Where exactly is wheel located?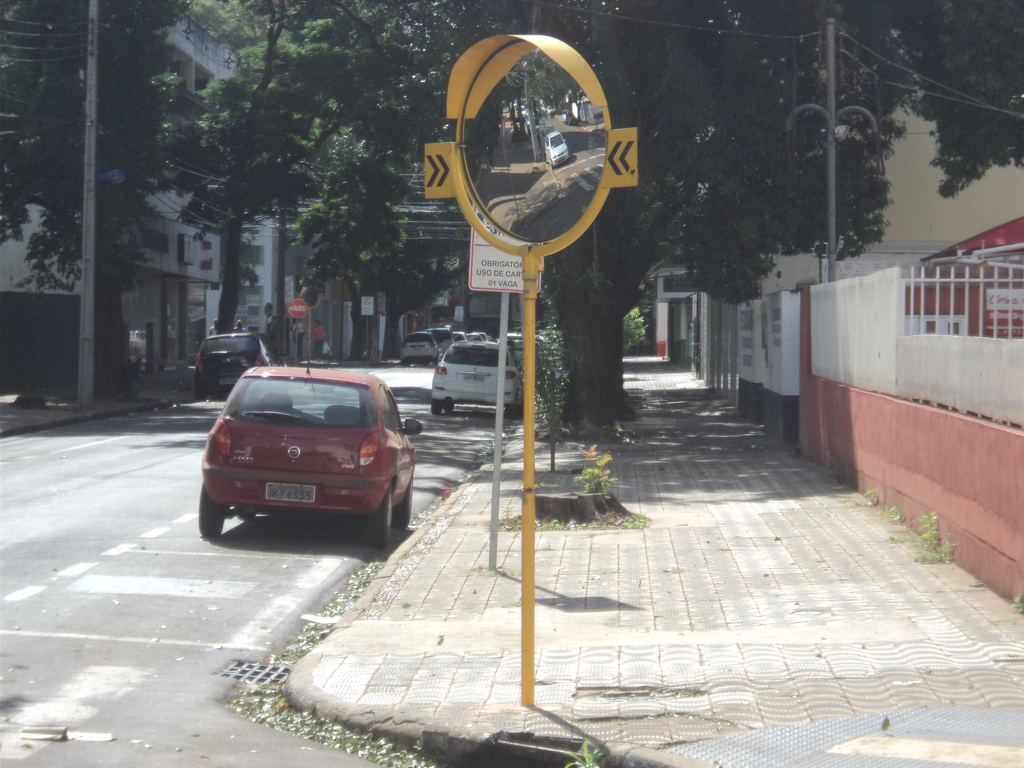
Its bounding box is box=[512, 403, 525, 421].
